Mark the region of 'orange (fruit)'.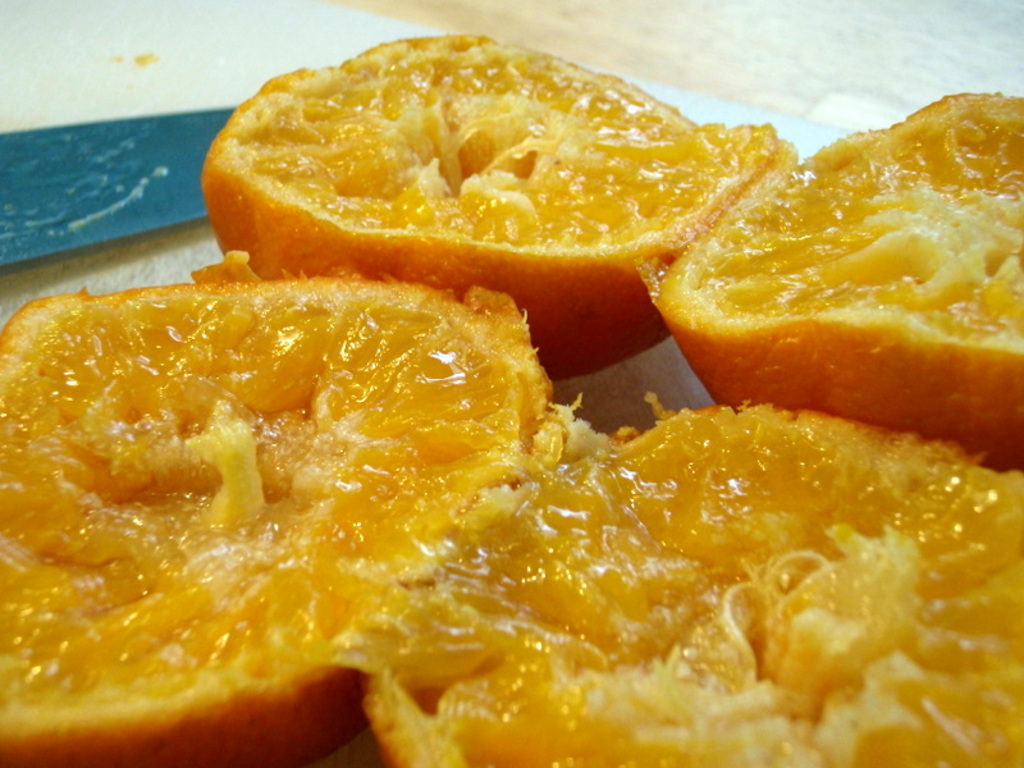
Region: select_region(367, 407, 1023, 767).
